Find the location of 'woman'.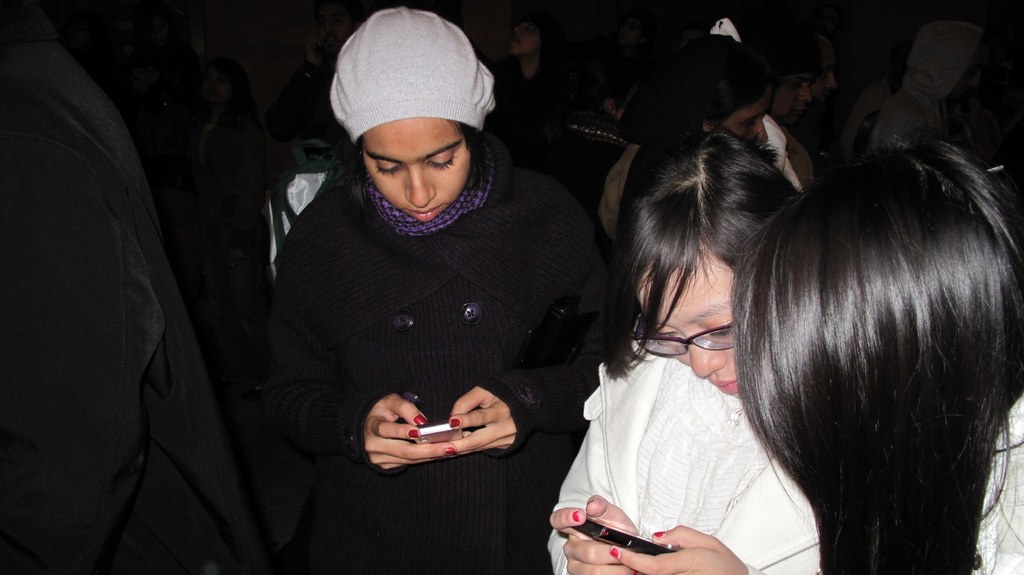
Location: {"left": 219, "top": 6, "right": 613, "bottom": 574}.
